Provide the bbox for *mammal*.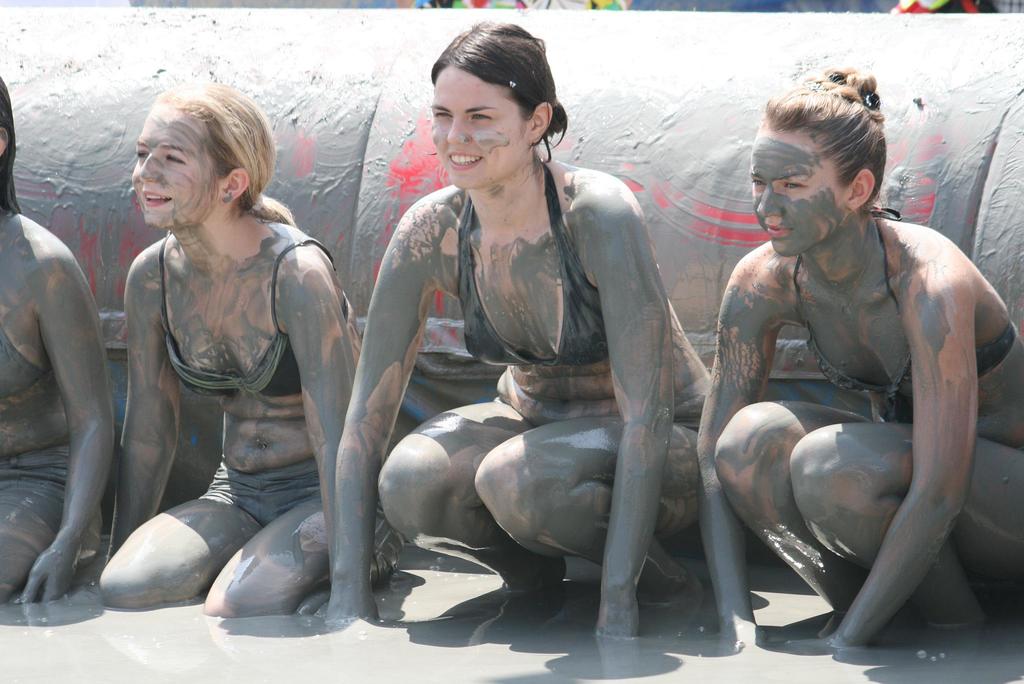
box=[0, 85, 111, 612].
